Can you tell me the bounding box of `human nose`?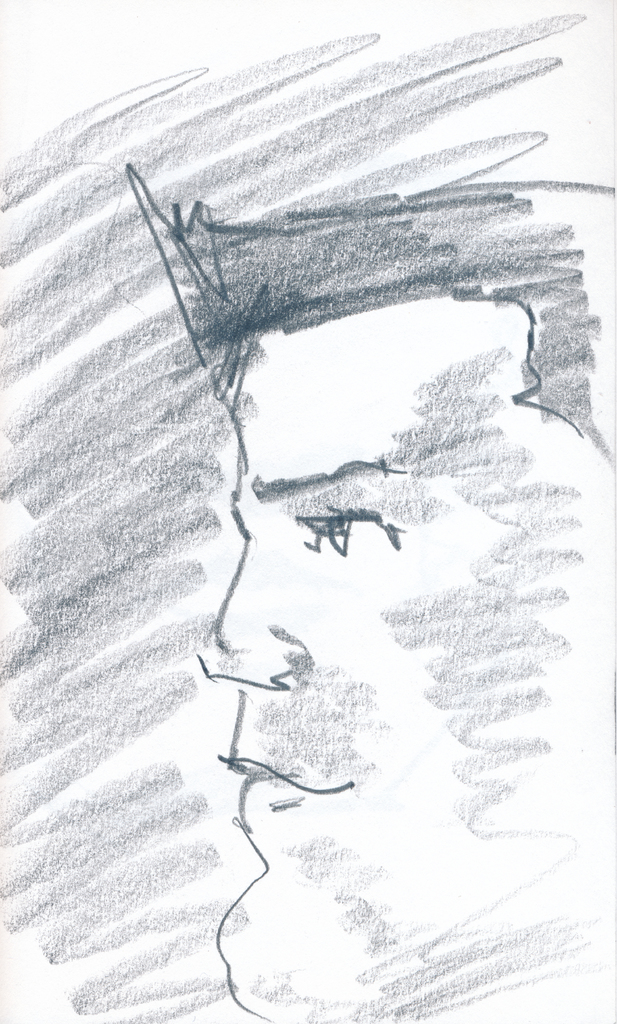
Rect(194, 533, 299, 694).
